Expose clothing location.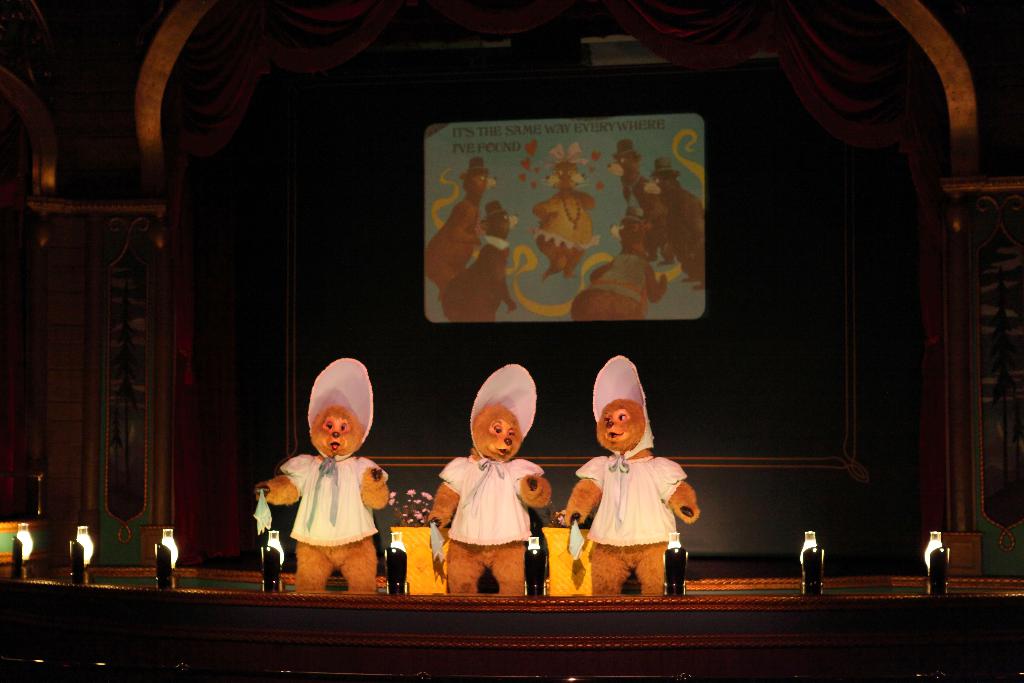
Exposed at <bbox>437, 458, 534, 607</bbox>.
